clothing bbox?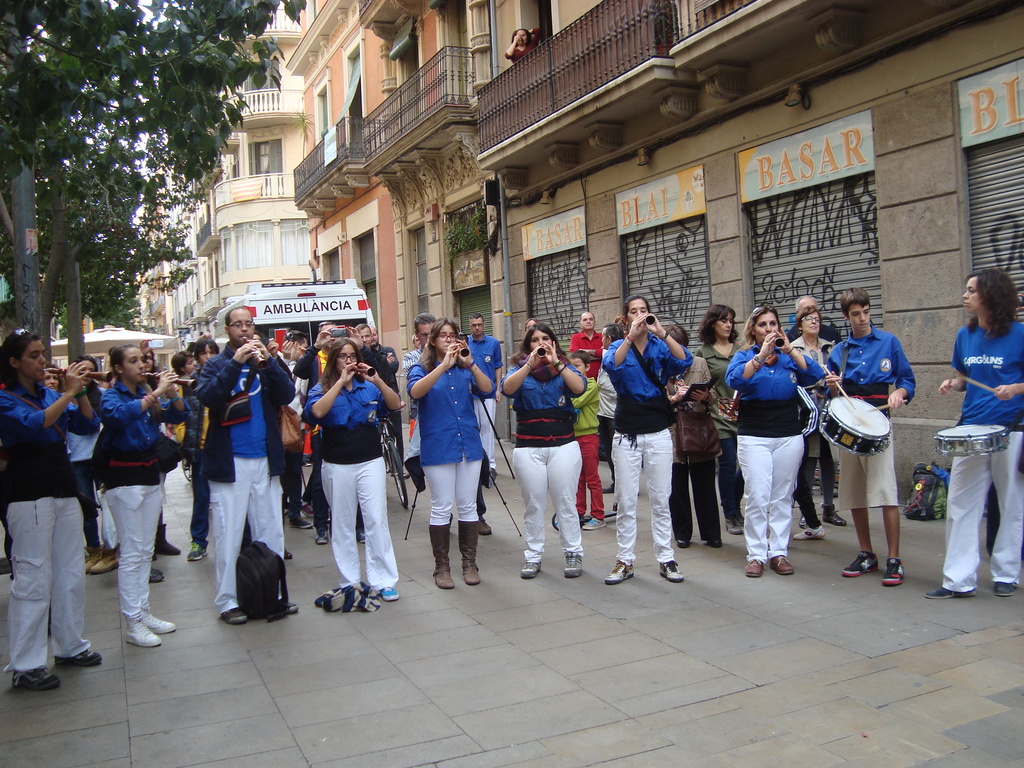
[x1=466, y1=339, x2=503, y2=456]
